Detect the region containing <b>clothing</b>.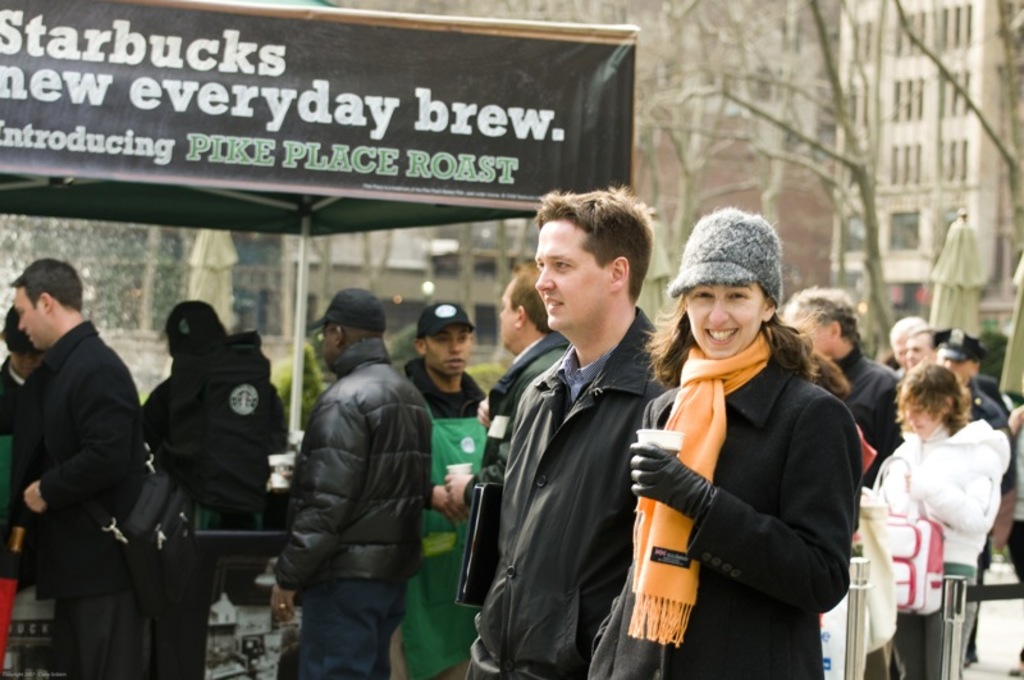
(0,356,27,441).
